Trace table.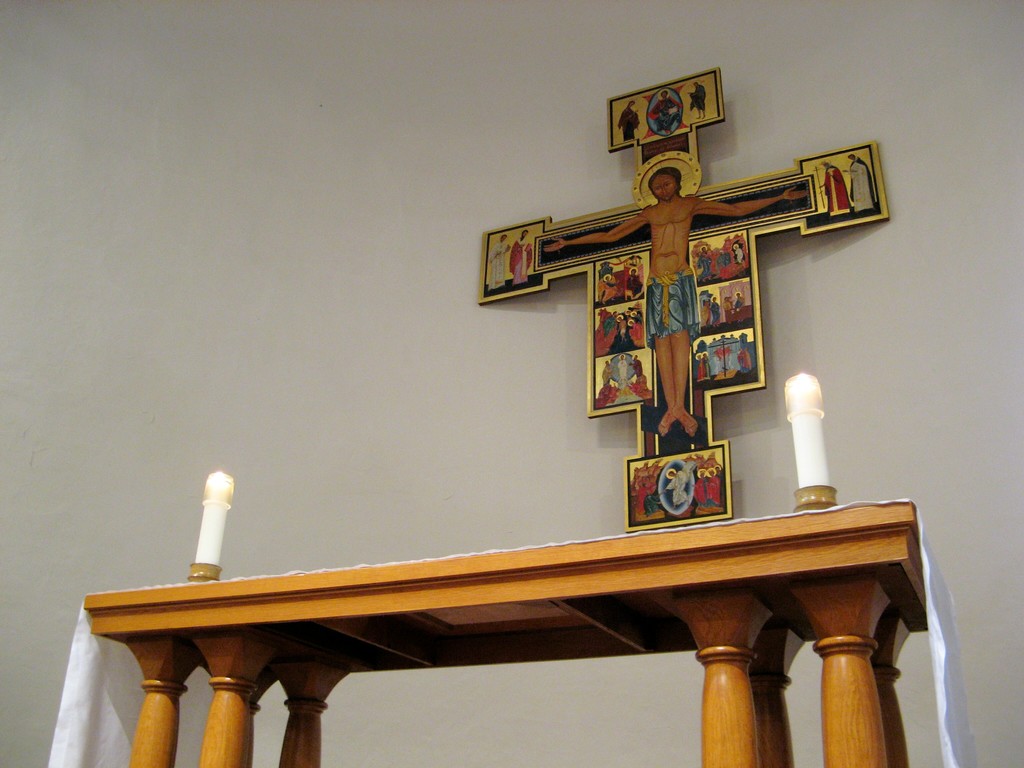
Traced to locate(79, 502, 975, 746).
